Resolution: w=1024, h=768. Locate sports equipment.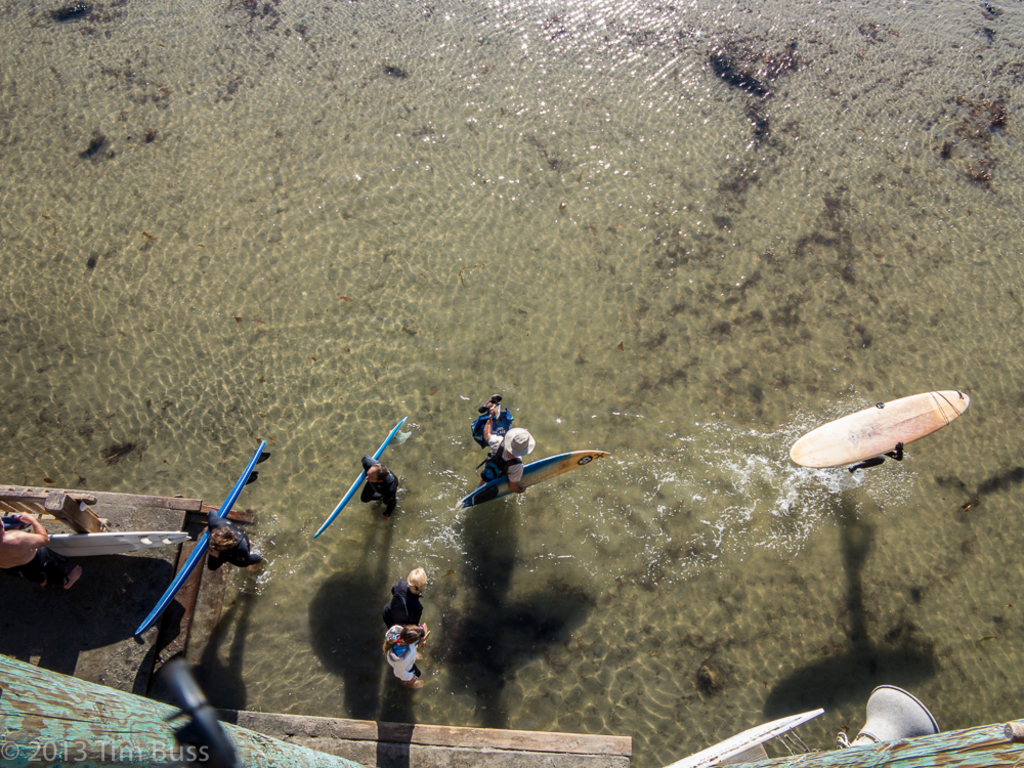
{"left": 454, "top": 447, "right": 607, "bottom": 509}.
